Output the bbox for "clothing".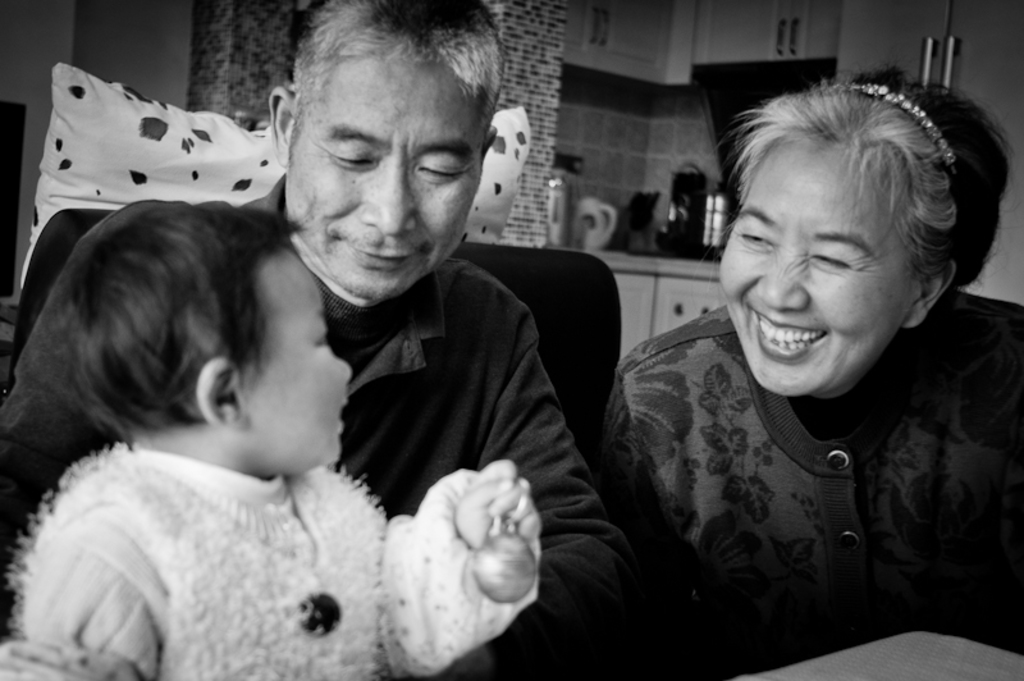
<region>0, 175, 634, 639</region>.
